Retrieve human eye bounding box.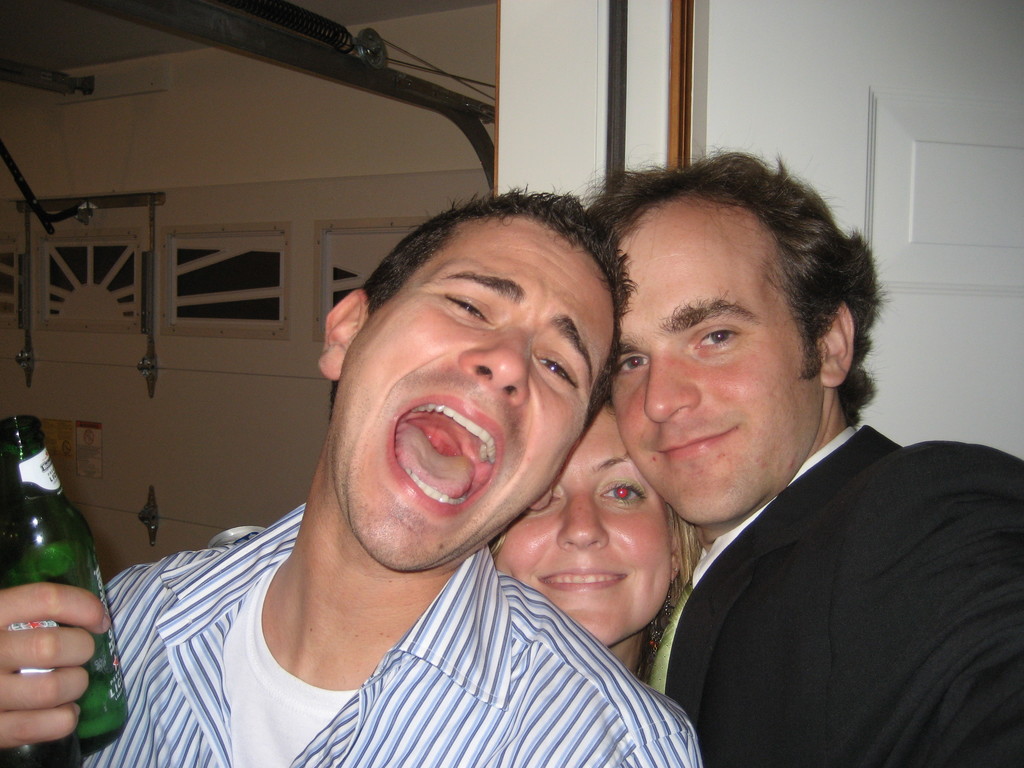
Bounding box: 614,356,650,378.
